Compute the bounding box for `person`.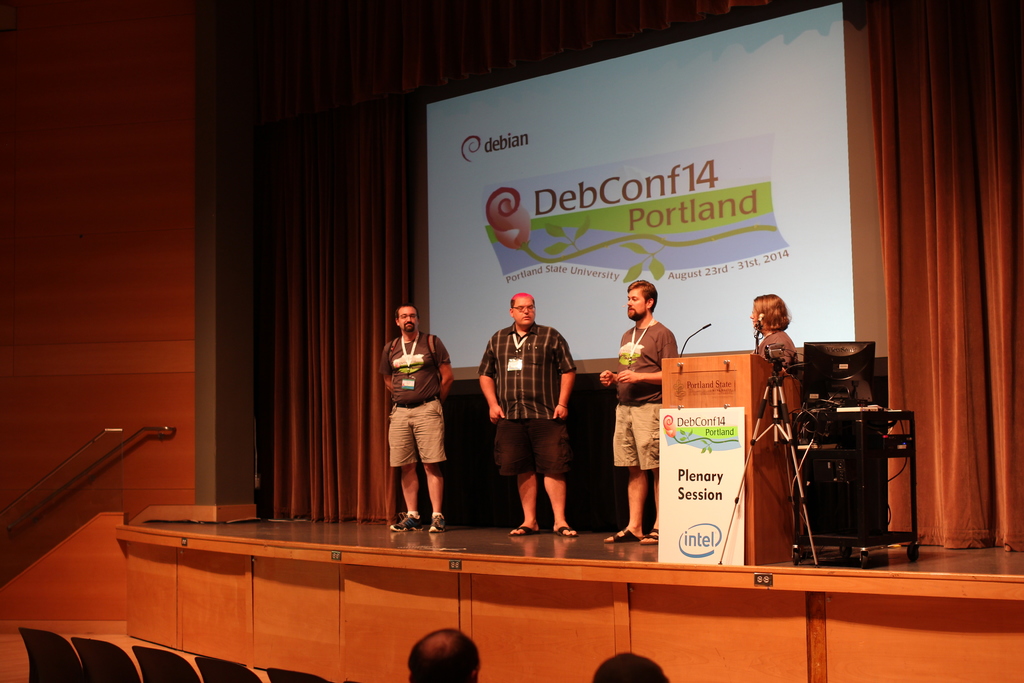
{"left": 374, "top": 303, "right": 456, "bottom": 541}.
